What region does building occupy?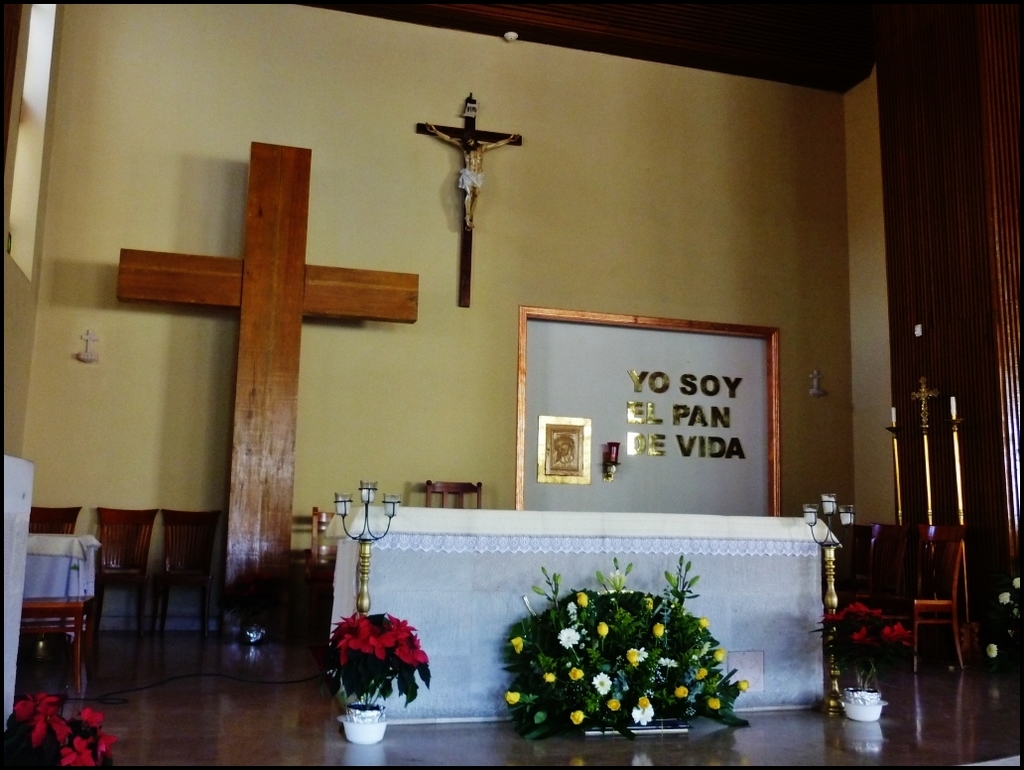
{"x1": 0, "y1": 0, "x2": 1023, "y2": 769}.
